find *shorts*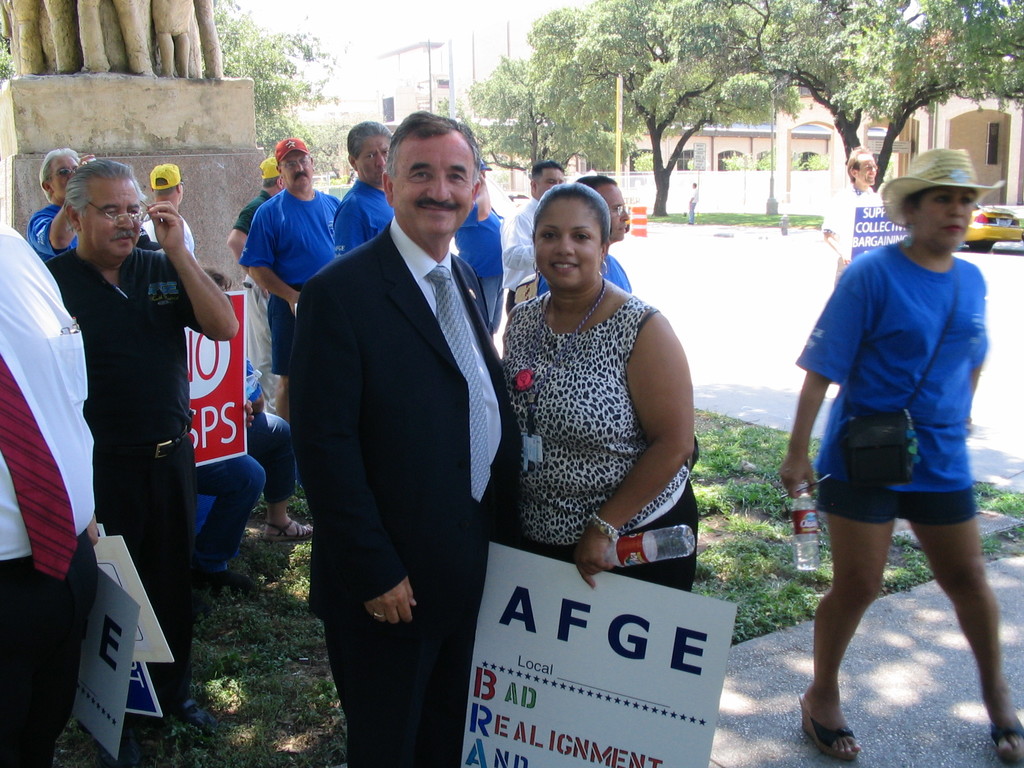
272, 284, 304, 373
